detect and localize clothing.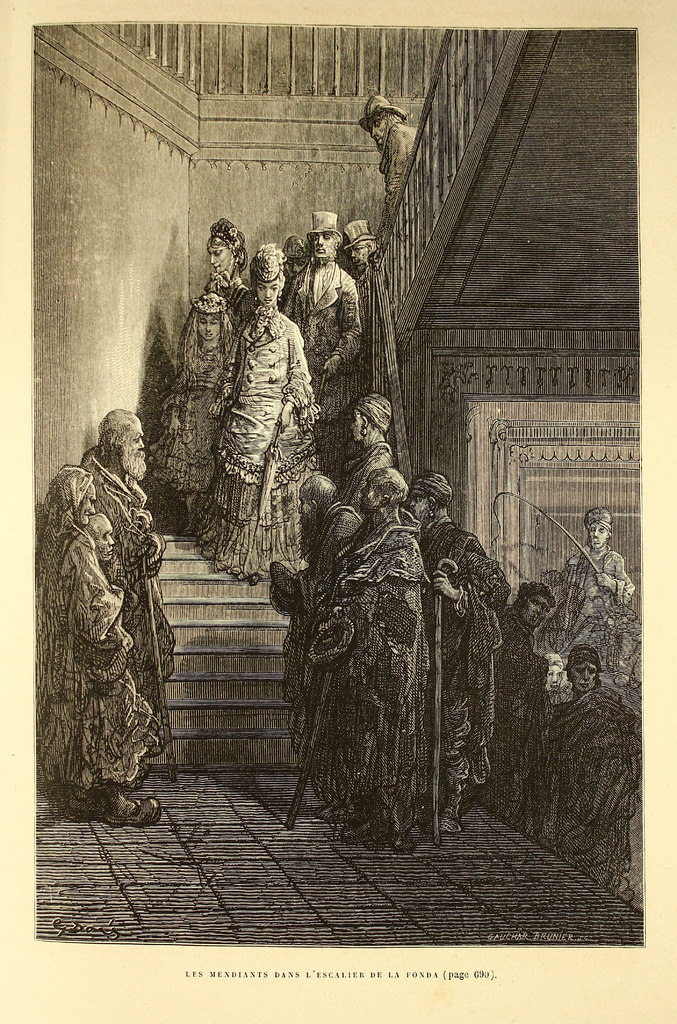
Localized at [x1=276, y1=262, x2=367, y2=413].
